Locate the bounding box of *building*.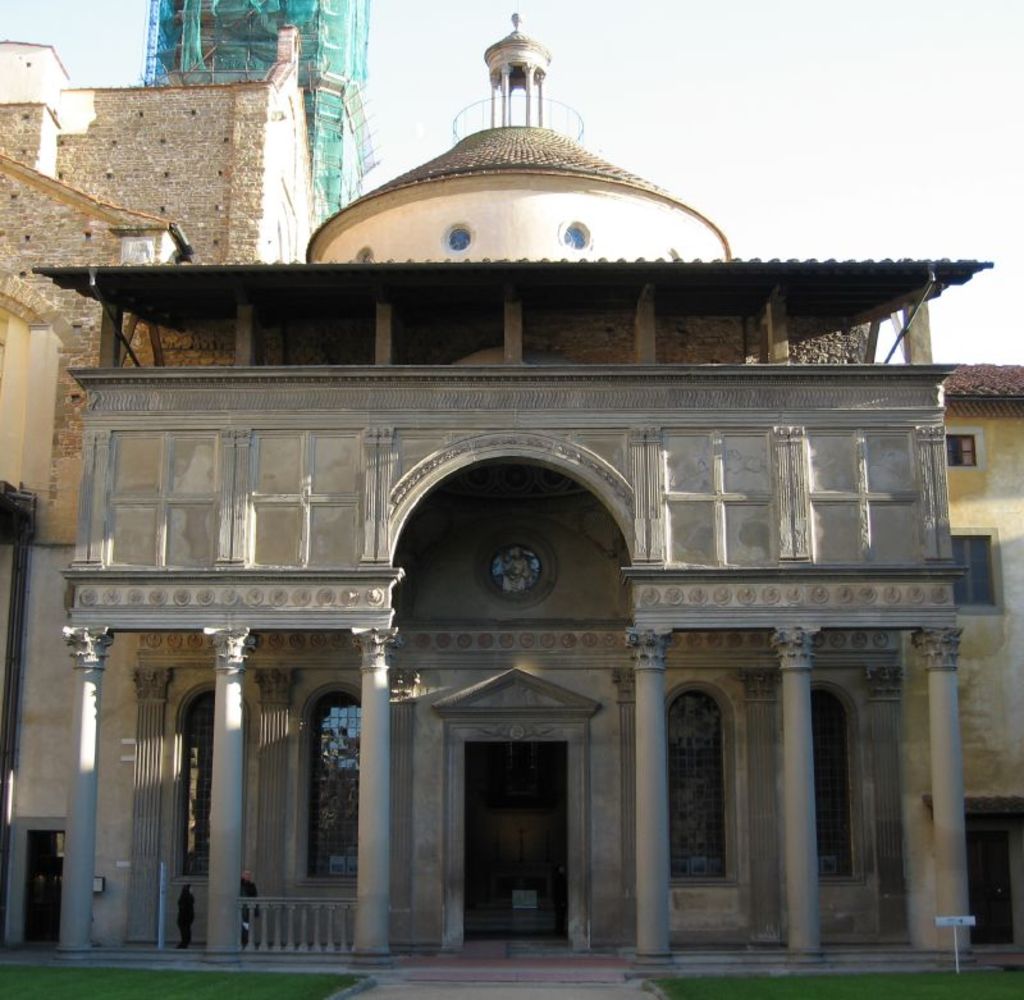
Bounding box: 6, 4, 1023, 968.
